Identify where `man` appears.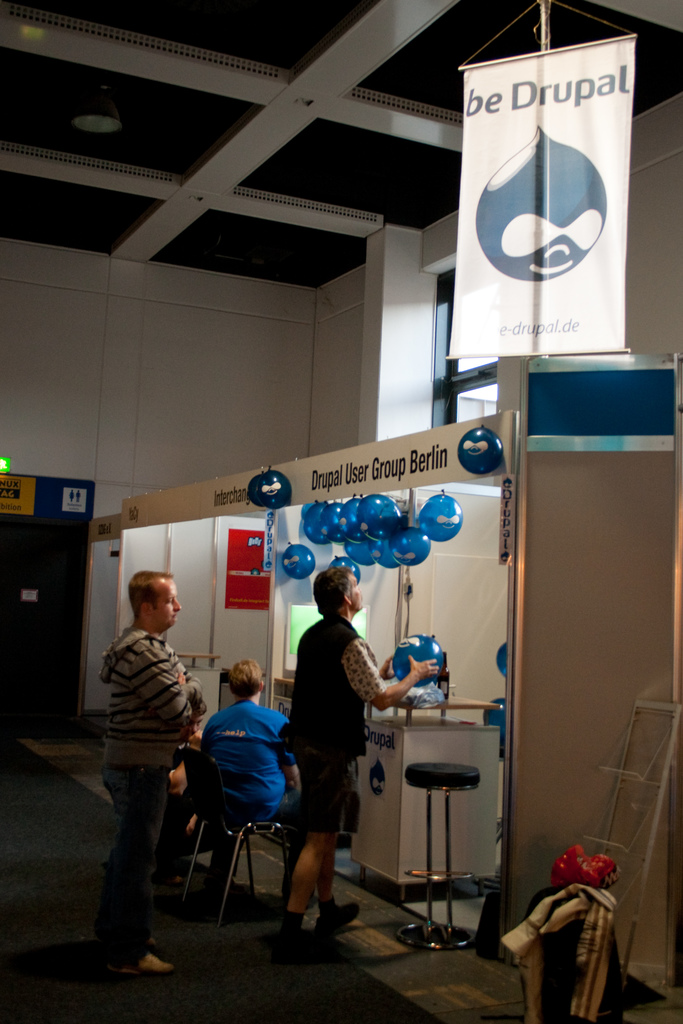
Appears at box=[292, 554, 442, 945].
